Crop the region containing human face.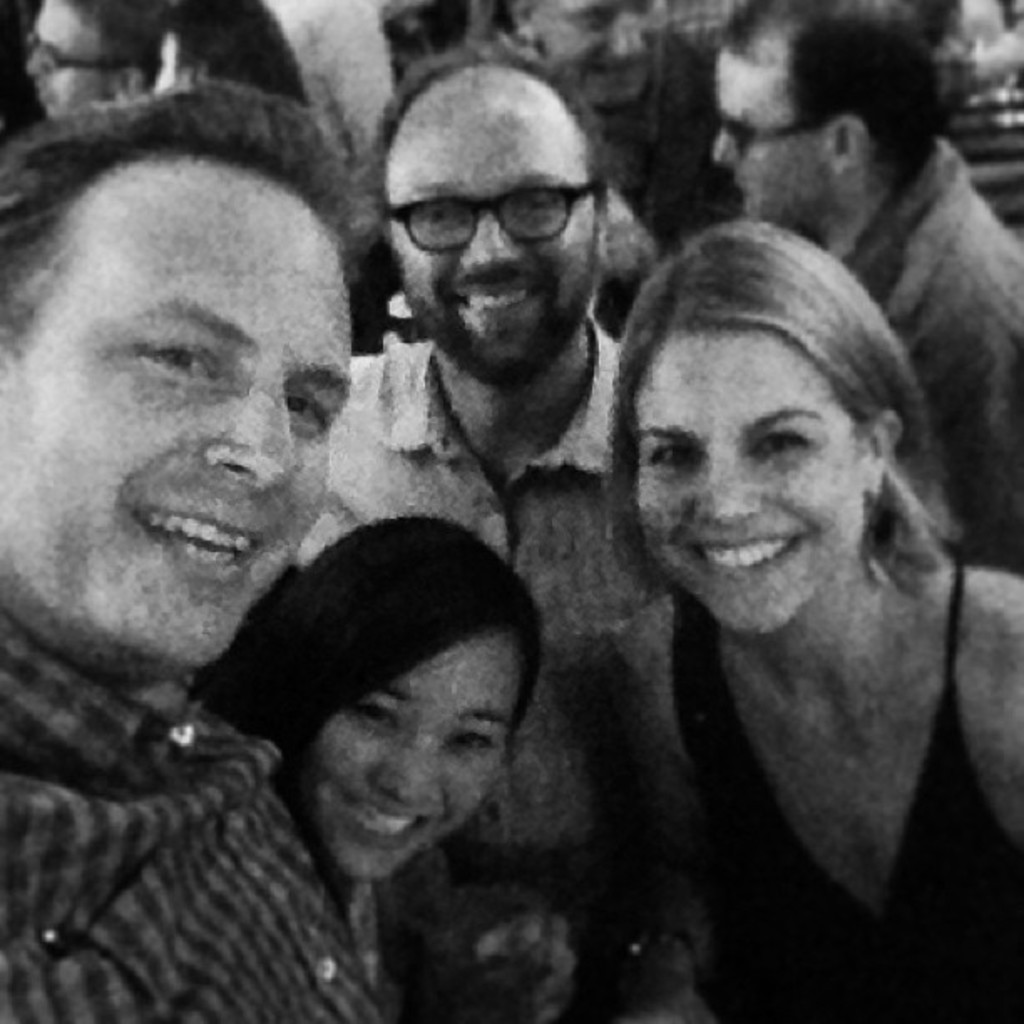
Crop region: [28, 0, 102, 119].
